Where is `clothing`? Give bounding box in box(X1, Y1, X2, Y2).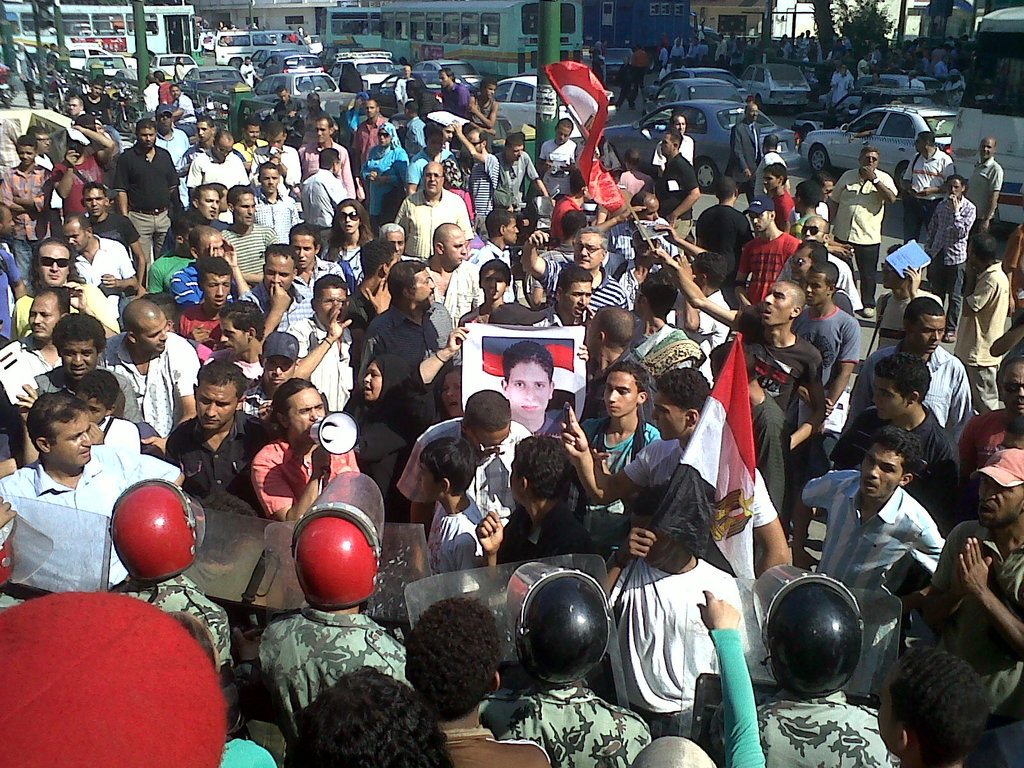
box(341, 356, 438, 526).
